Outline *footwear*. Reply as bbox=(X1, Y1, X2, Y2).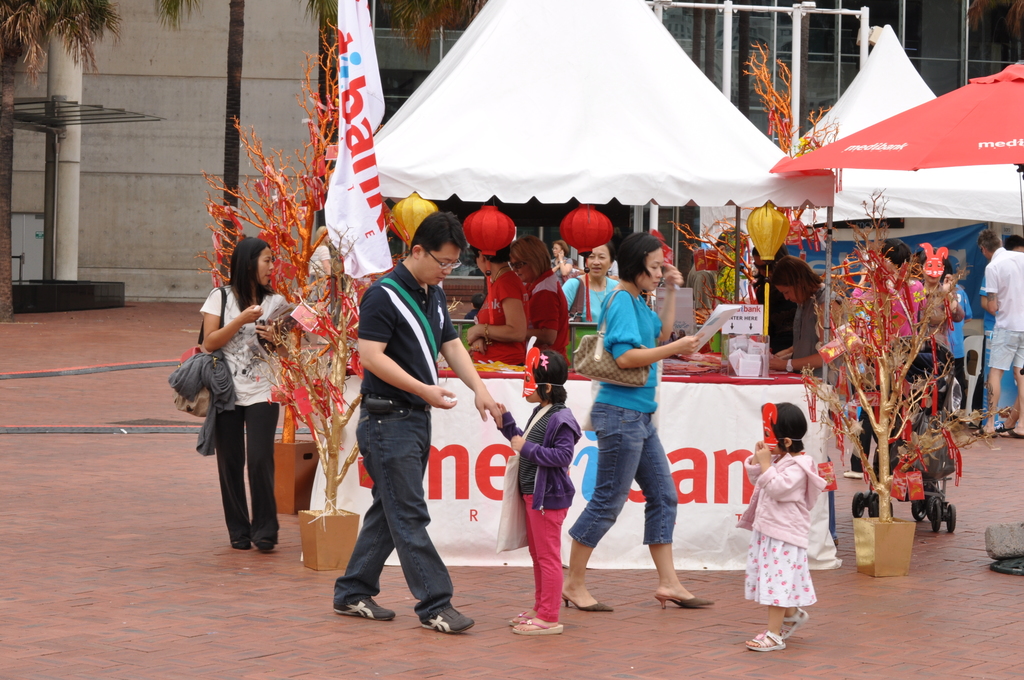
bbox=(843, 469, 863, 476).
